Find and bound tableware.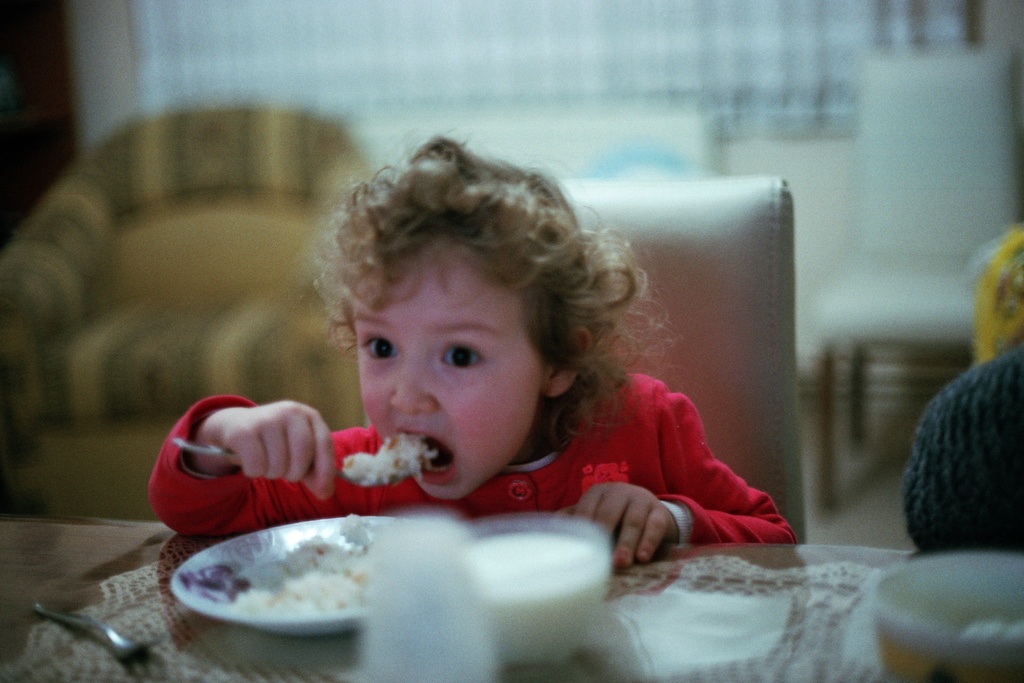
Bound: select_region(143, 475, 489, 654).
